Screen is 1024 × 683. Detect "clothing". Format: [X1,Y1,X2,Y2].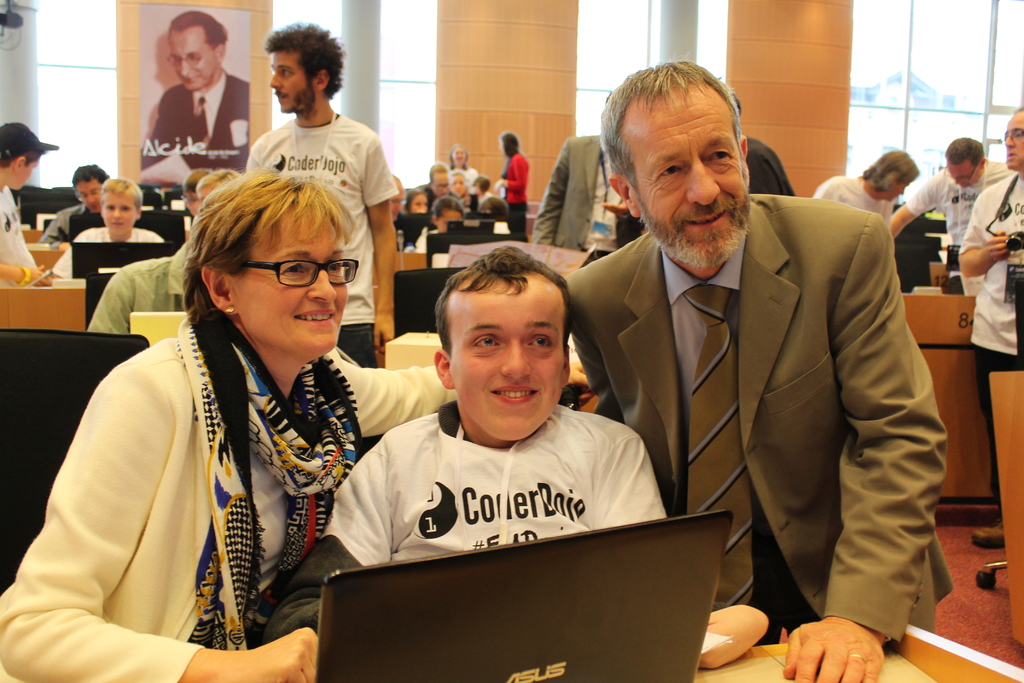
[88,236,198,336].
